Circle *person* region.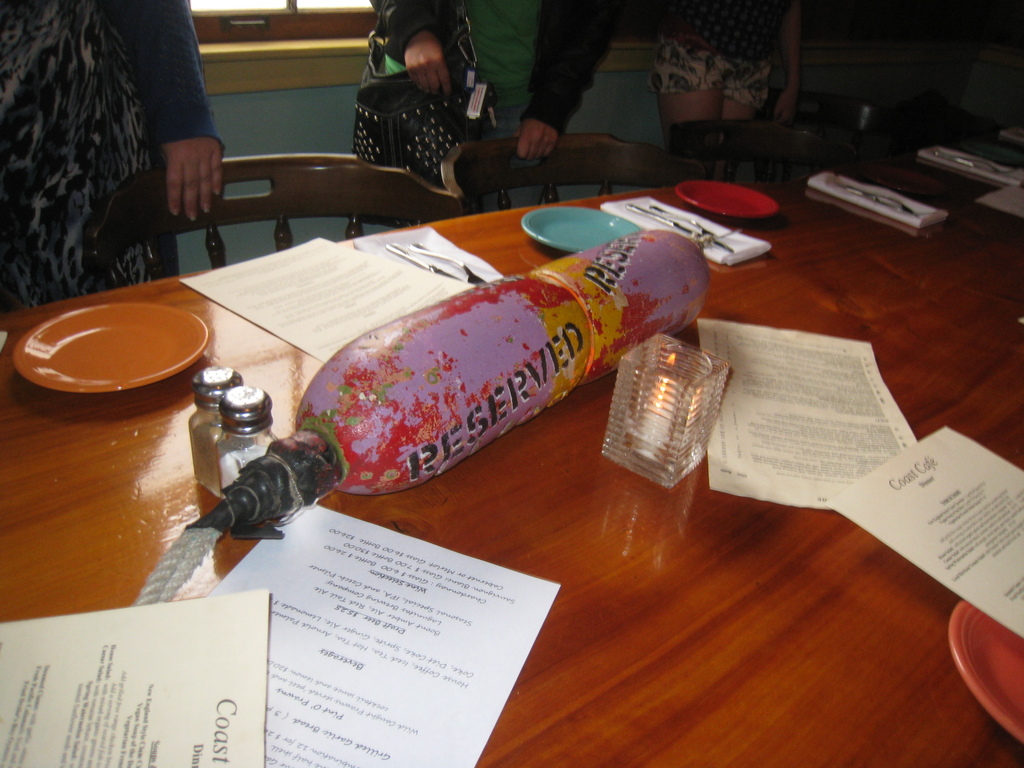
Region: BBox(360, 0, 659, 197).
